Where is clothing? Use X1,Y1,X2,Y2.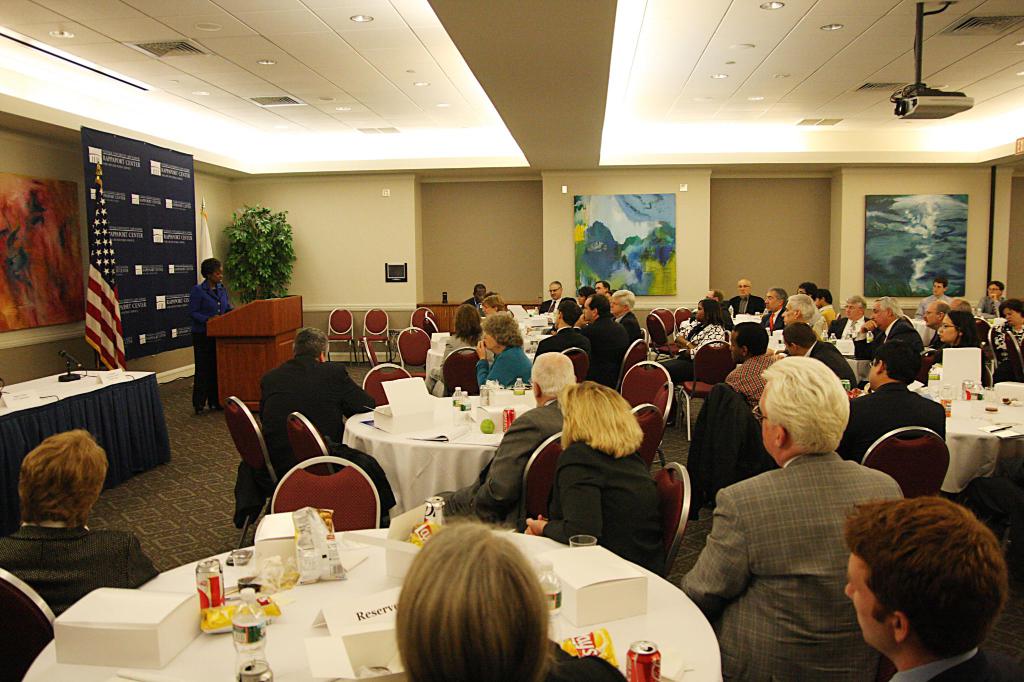
761,305,790,331.
